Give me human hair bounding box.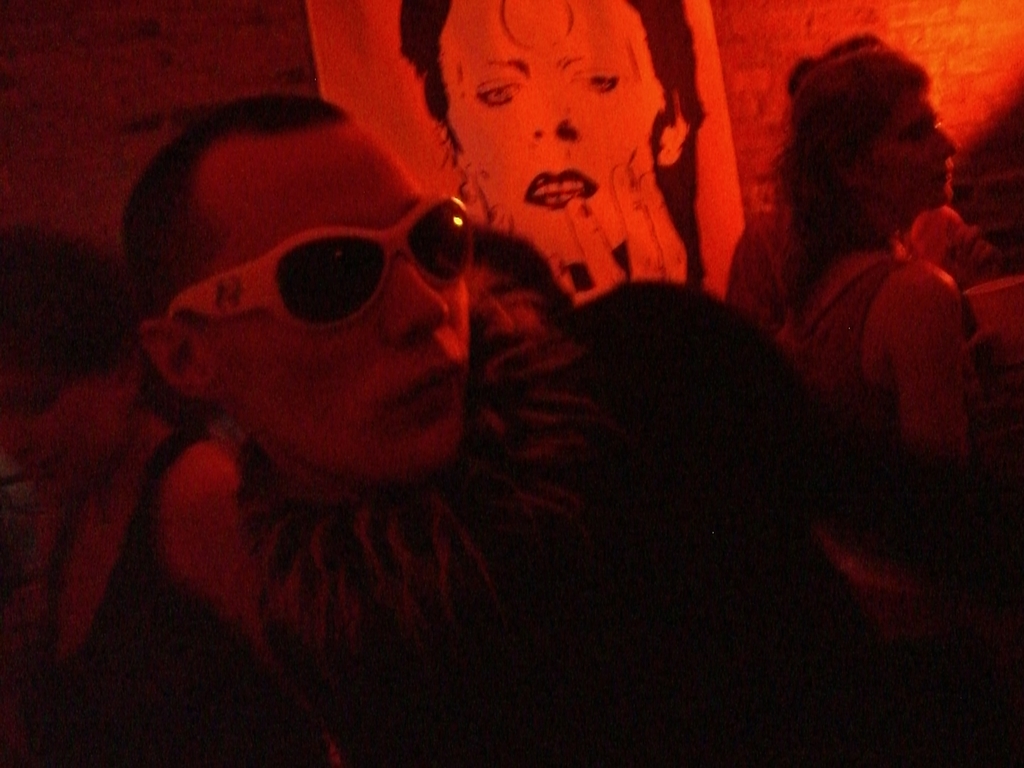
(left=776, top=44, right=935, bottom=319).
